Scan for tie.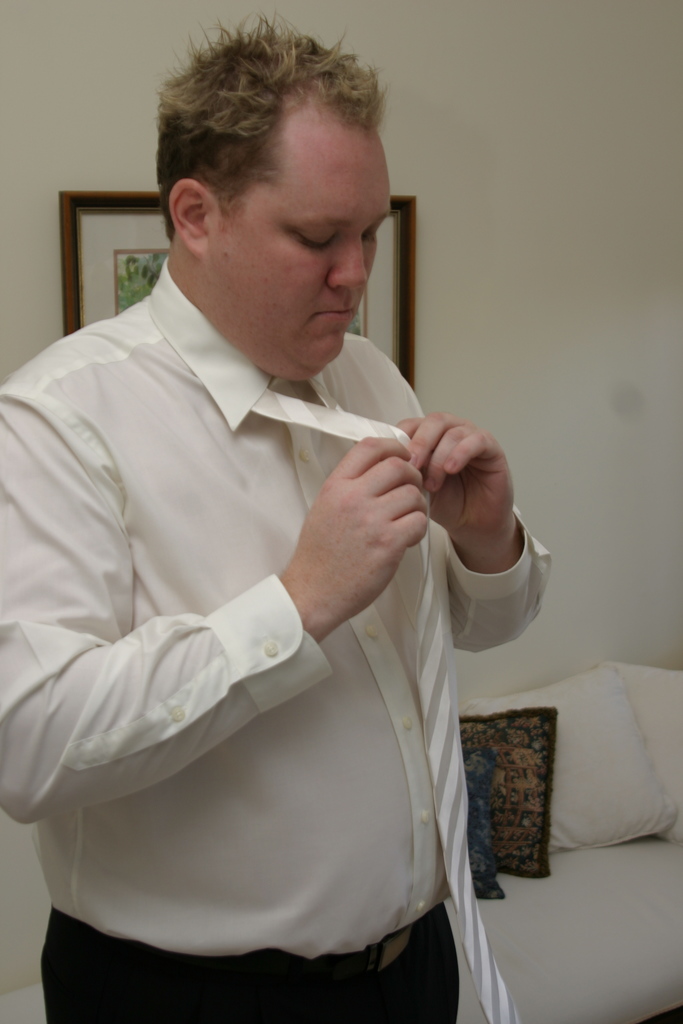
Scan result: [249, 370, 527, 1023].
